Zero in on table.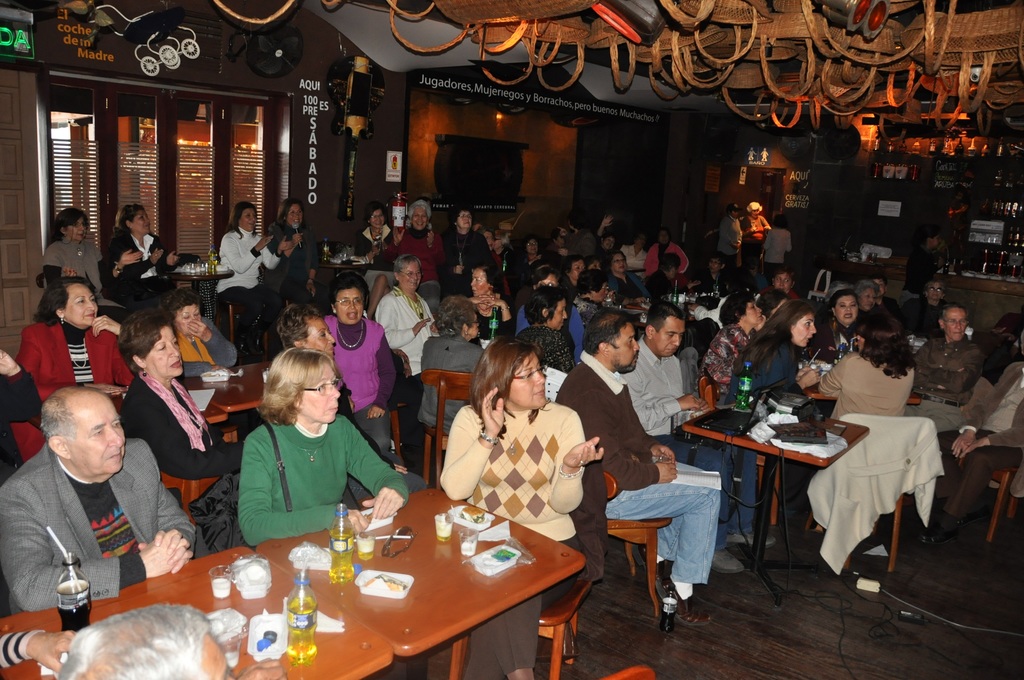
Zeroed in: 0 547 394 679.
